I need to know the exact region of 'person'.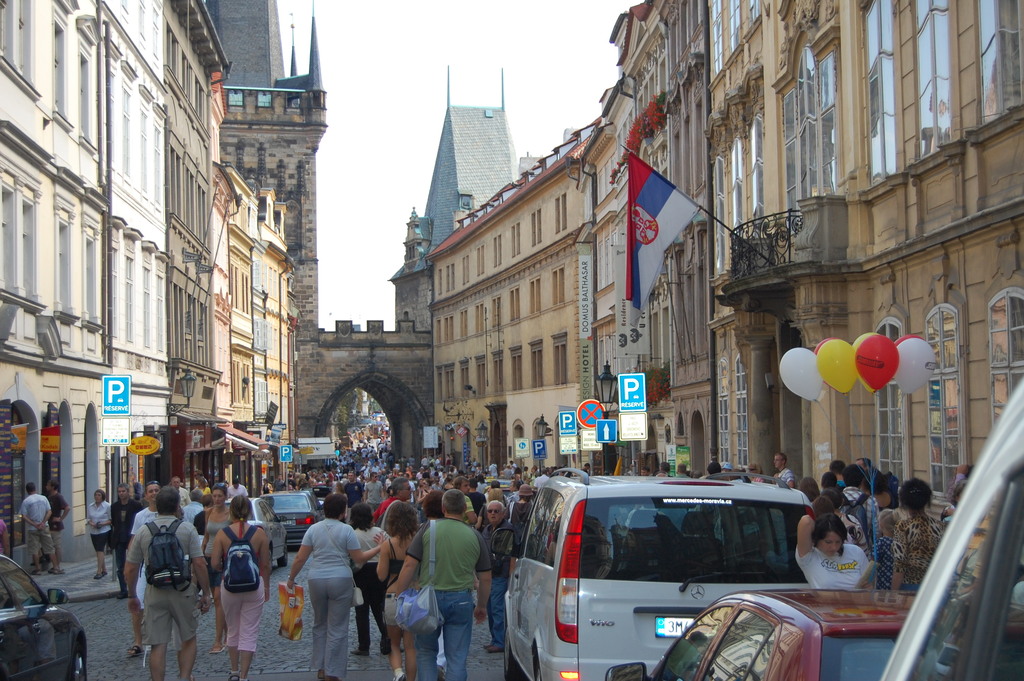
Region: l=287, t=492, r=365, b=673.
